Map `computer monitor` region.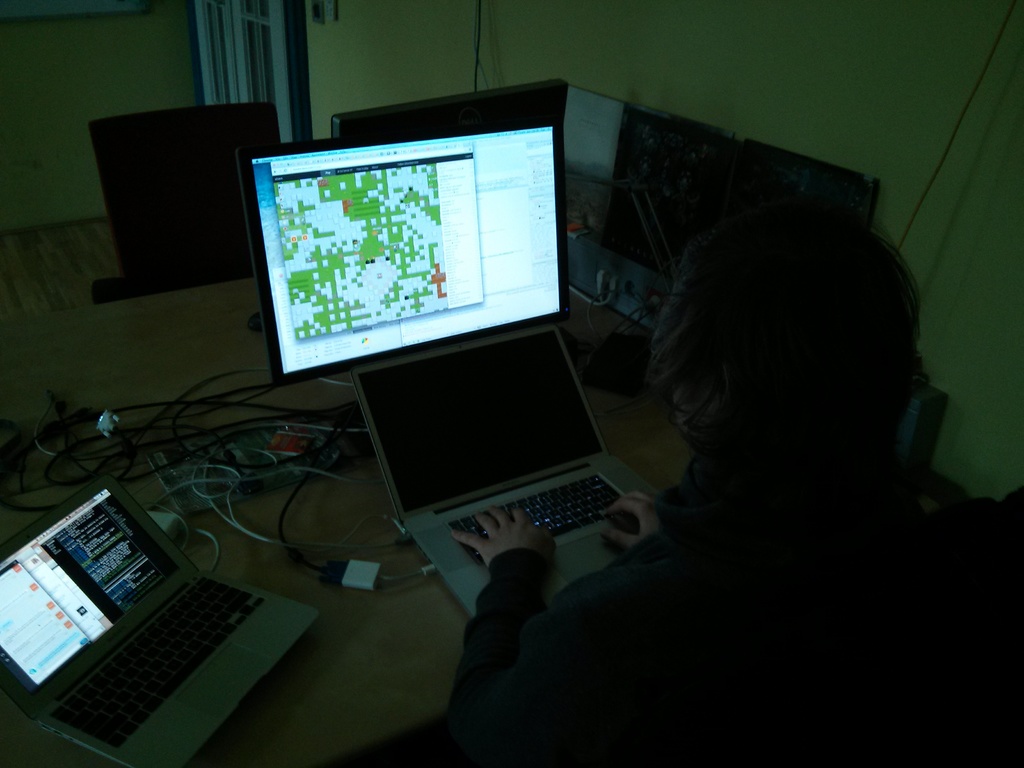
Mapped to <bbox>225, 106, 586, 410</bbox>.
